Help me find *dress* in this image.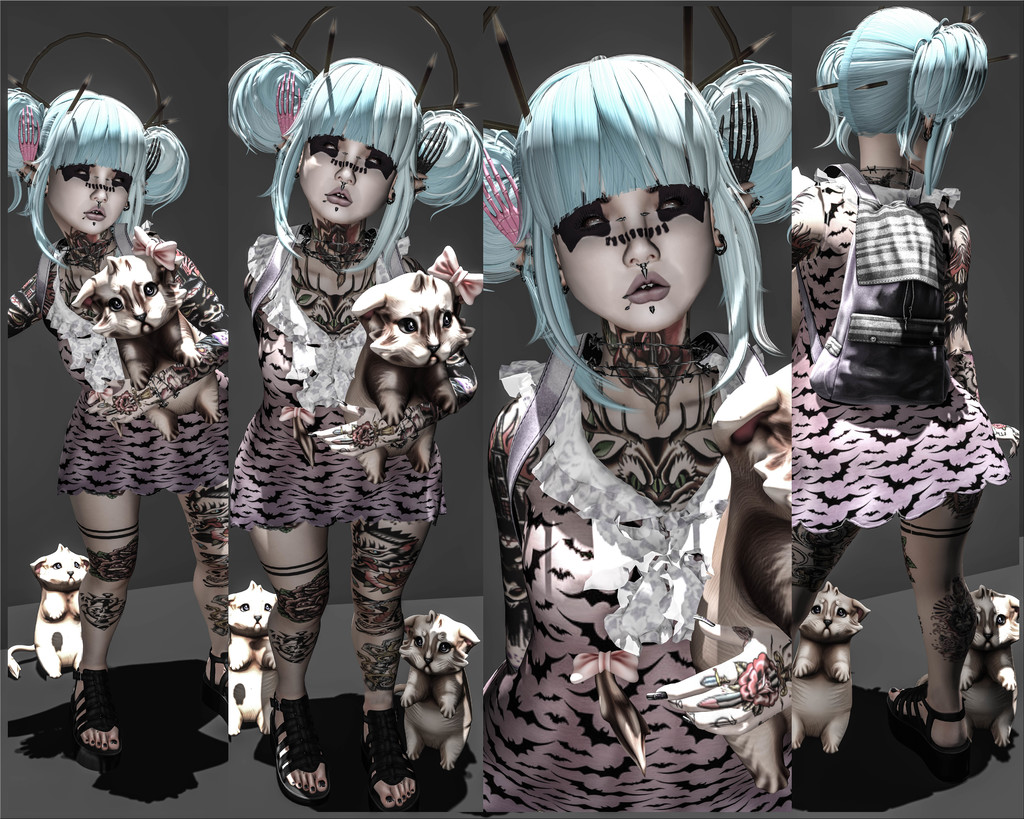
Found it: {"left": 0, "top": 223, "right": 237, "bottom": 497}.
